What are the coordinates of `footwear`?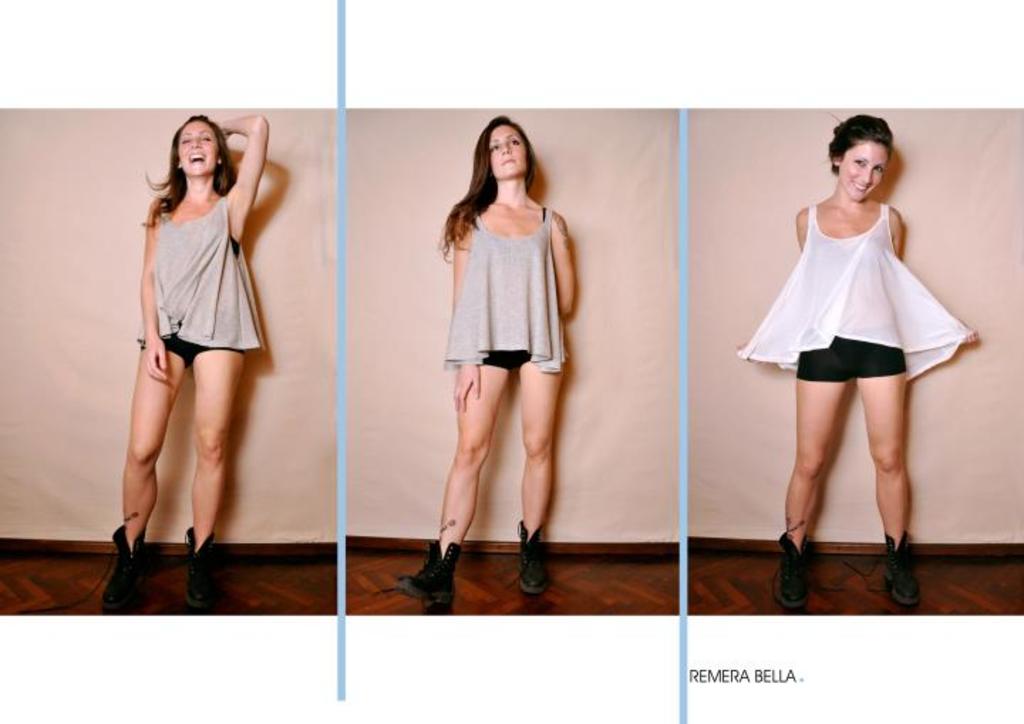
region(508, 519, 546, 595).
